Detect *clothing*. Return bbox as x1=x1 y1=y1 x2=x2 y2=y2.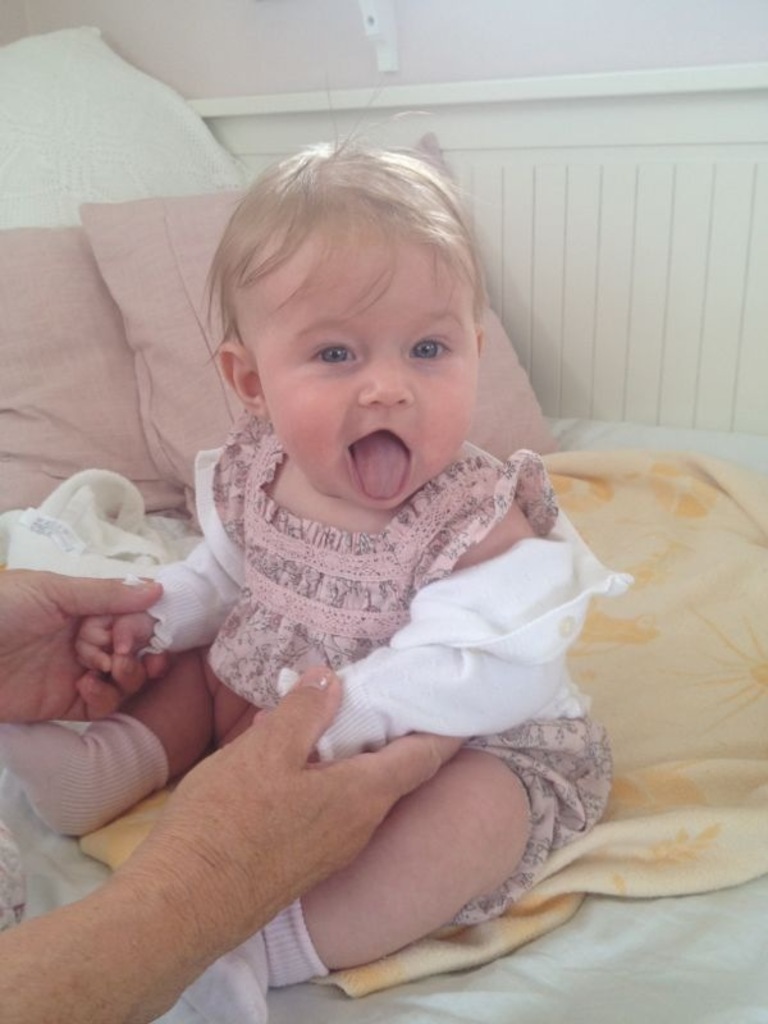
x1=128 y1=374 x2=643 y2=868.
